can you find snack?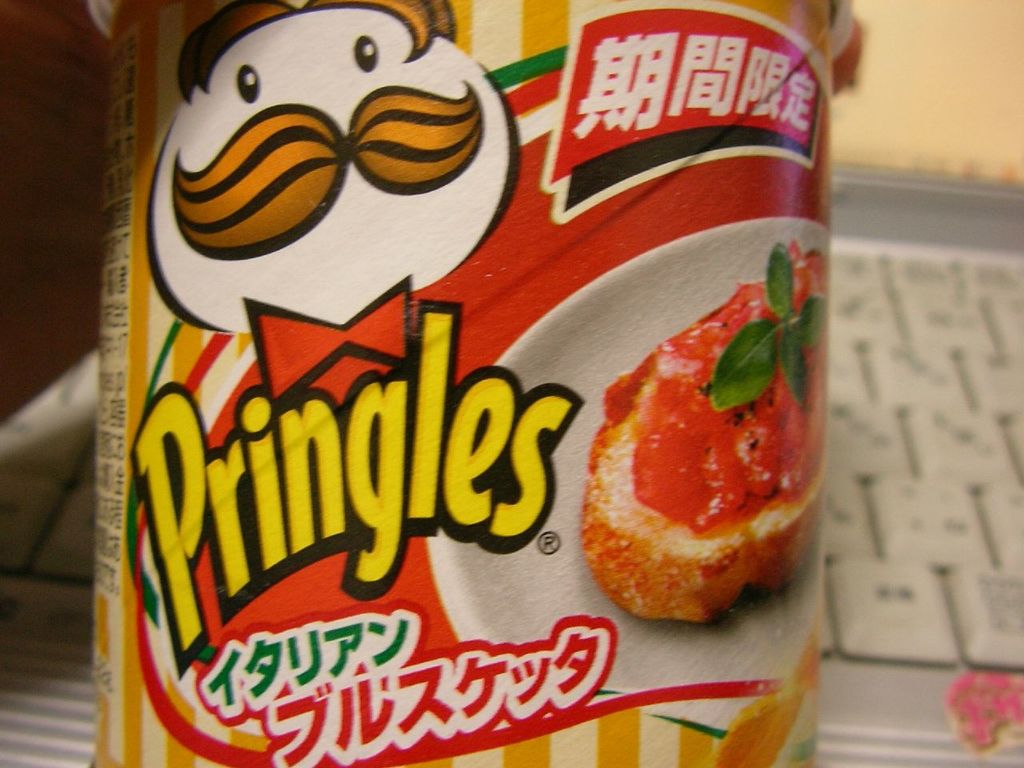
Yes, bounding box: bbox=[558, 309, 822, 642].
